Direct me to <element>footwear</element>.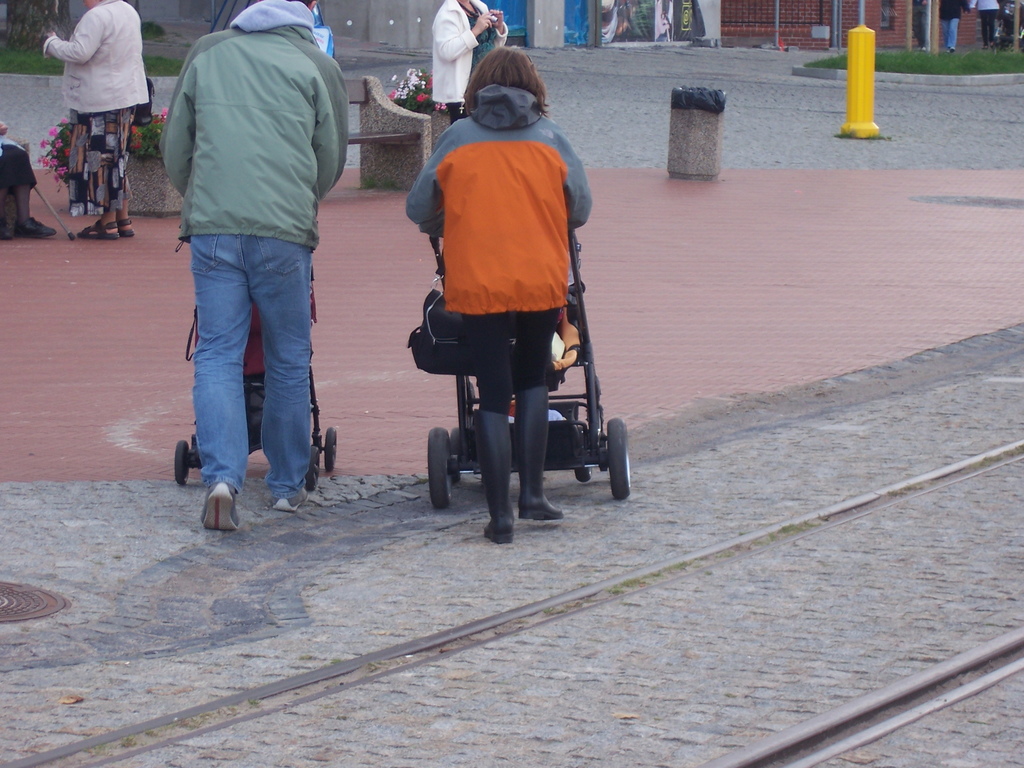
Direction: select_region(270, 488, 307, 509).
